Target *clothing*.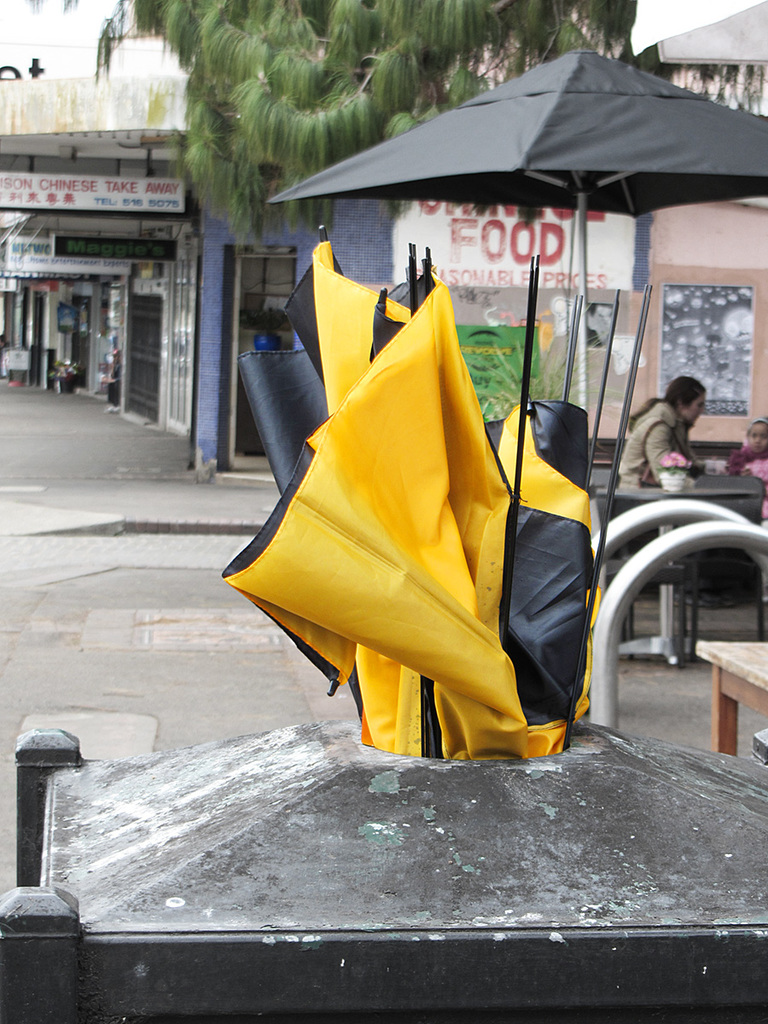
Target region: 727 442 767 532.
